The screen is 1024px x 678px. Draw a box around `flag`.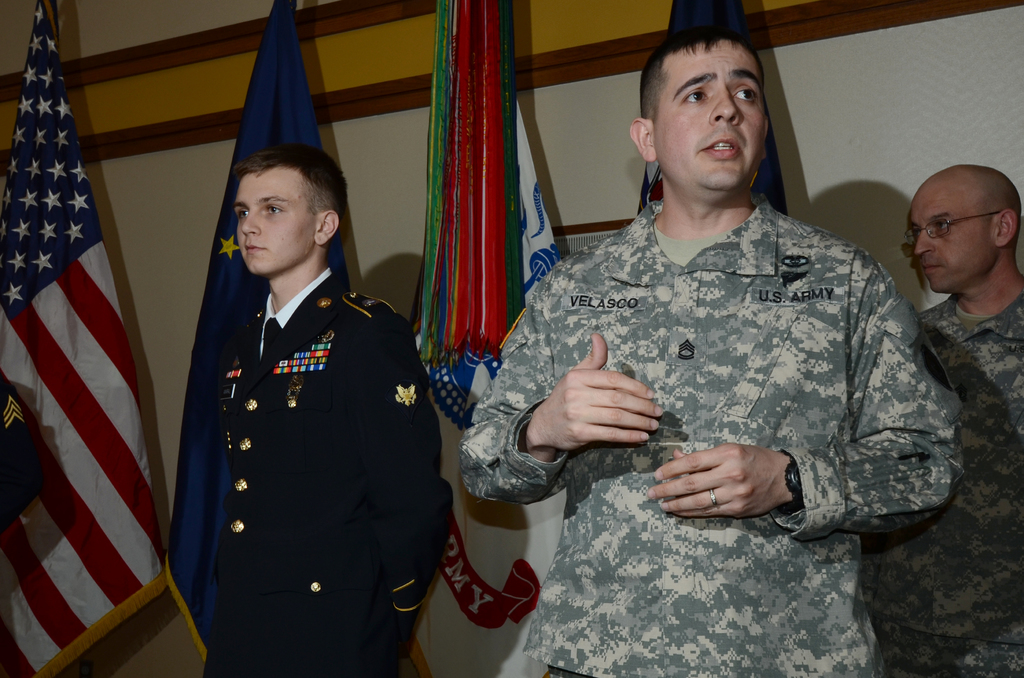
[x1=6, y1=110, x2=164, y2=677].
